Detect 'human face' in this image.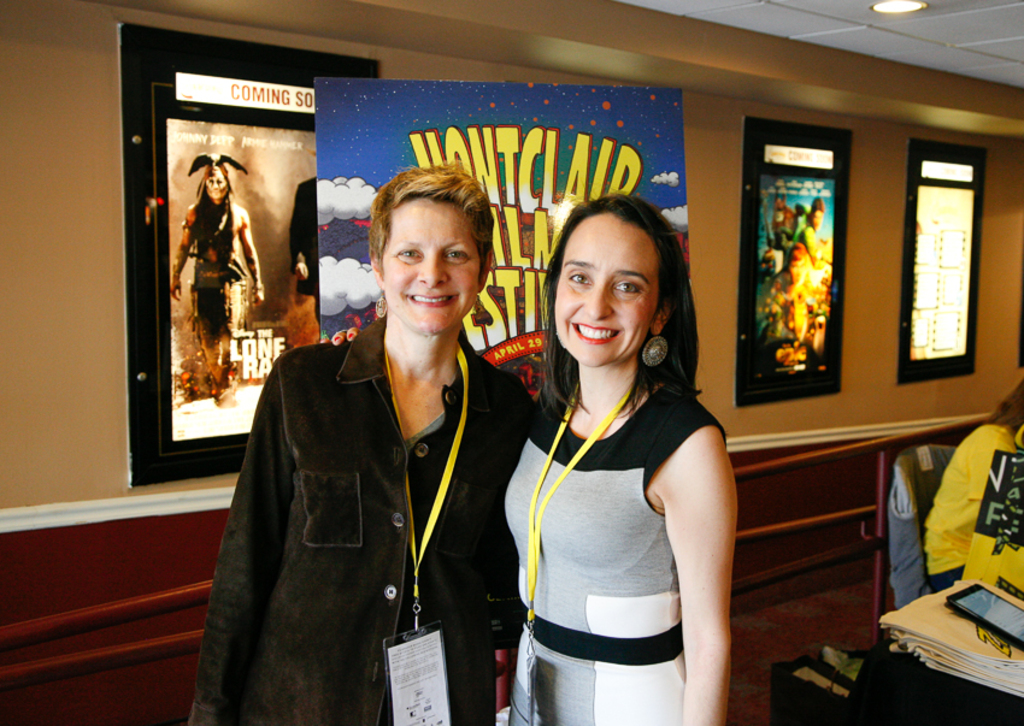
Detection: x1=382 y1=200 x2=482 y2=334.
